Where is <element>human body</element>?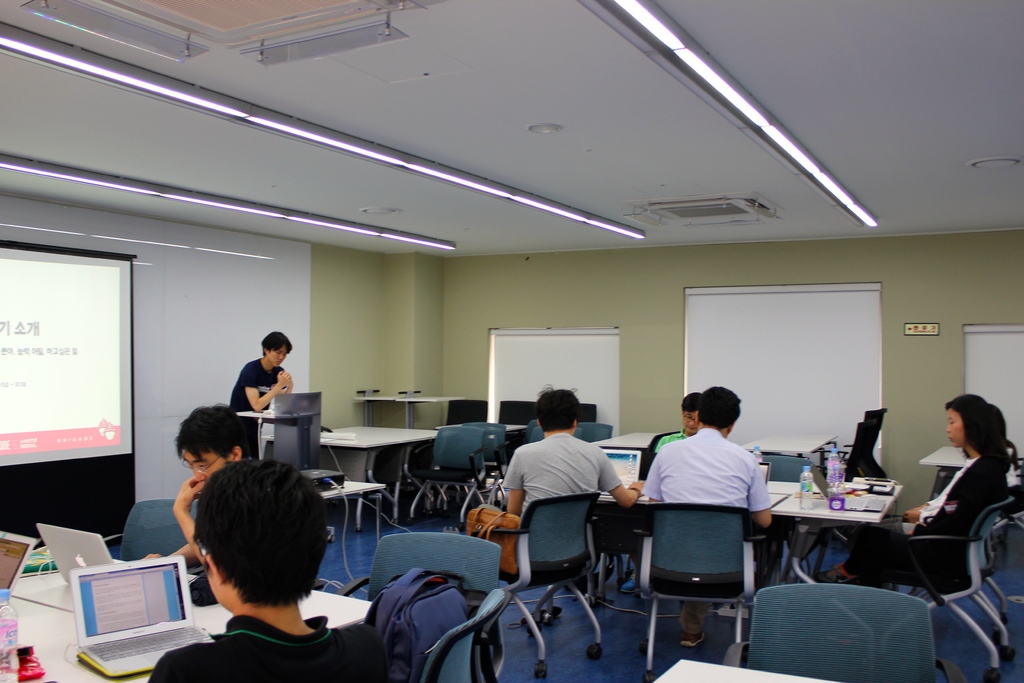
(left=147, top=452, right=392, bottom=682).
